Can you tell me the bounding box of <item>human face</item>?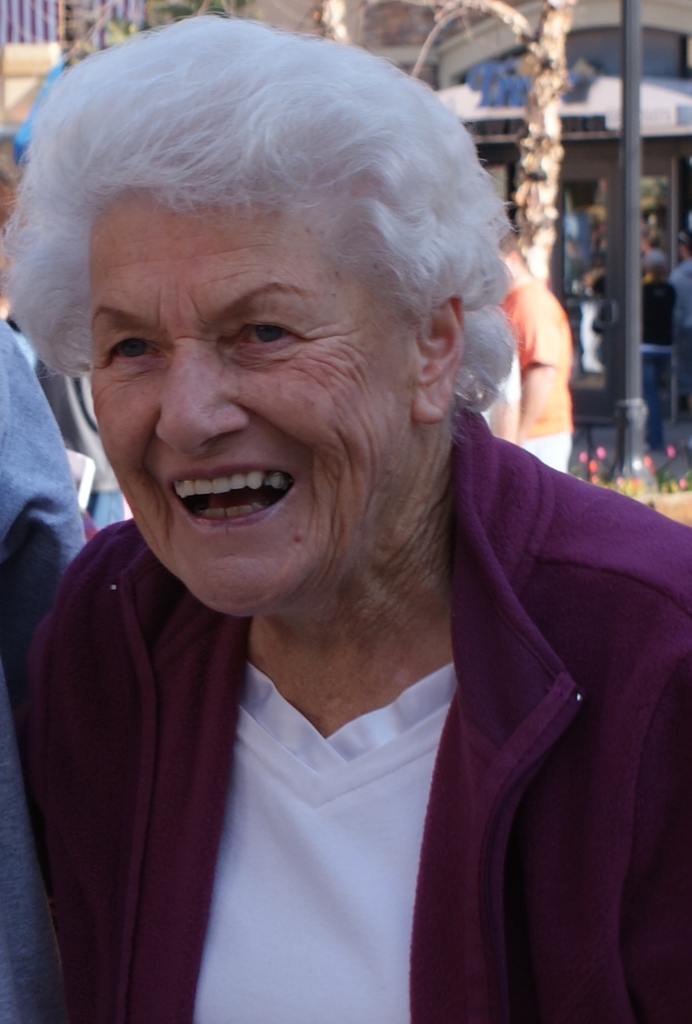
64, 112, 458, 592.
